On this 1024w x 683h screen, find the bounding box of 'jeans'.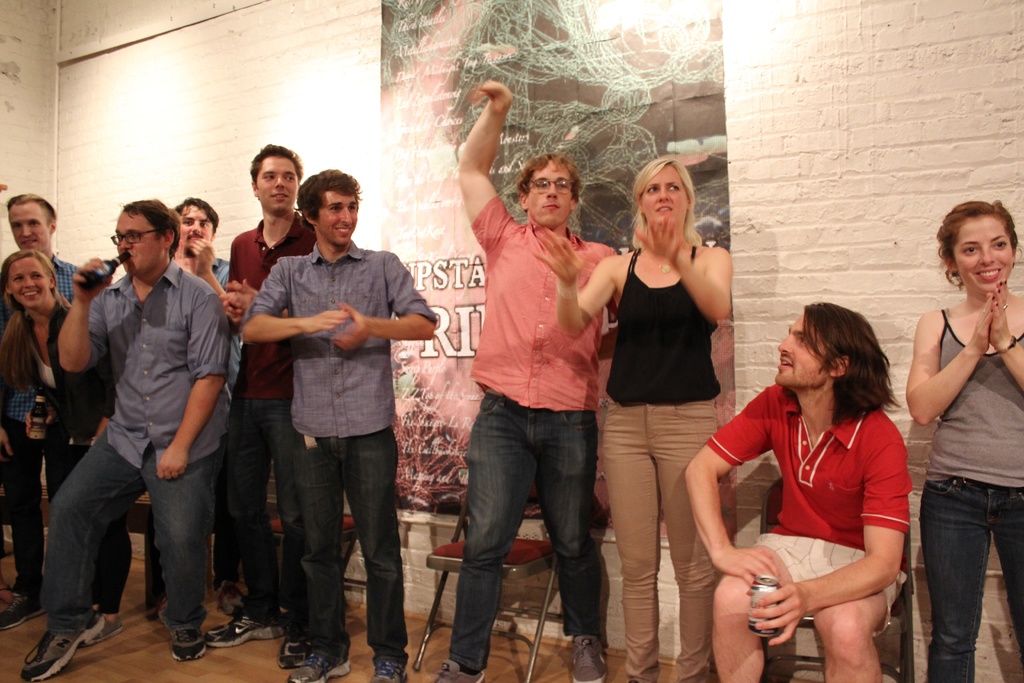
Bounding box: (433,397,609,653).
